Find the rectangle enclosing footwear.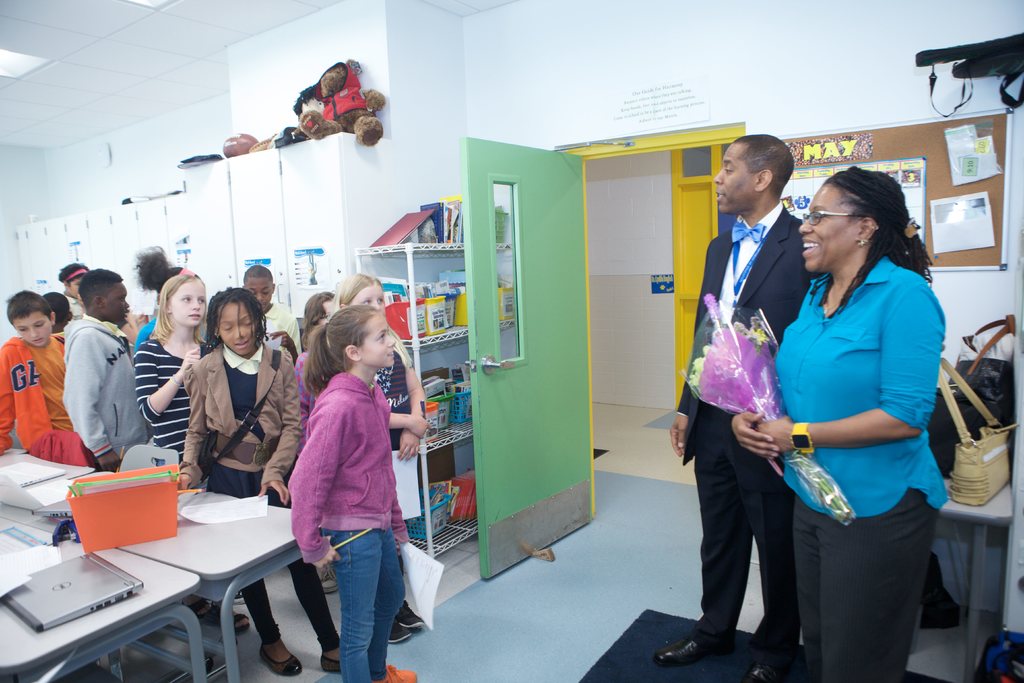
left=376, top=664, right=419, bottom=682.
